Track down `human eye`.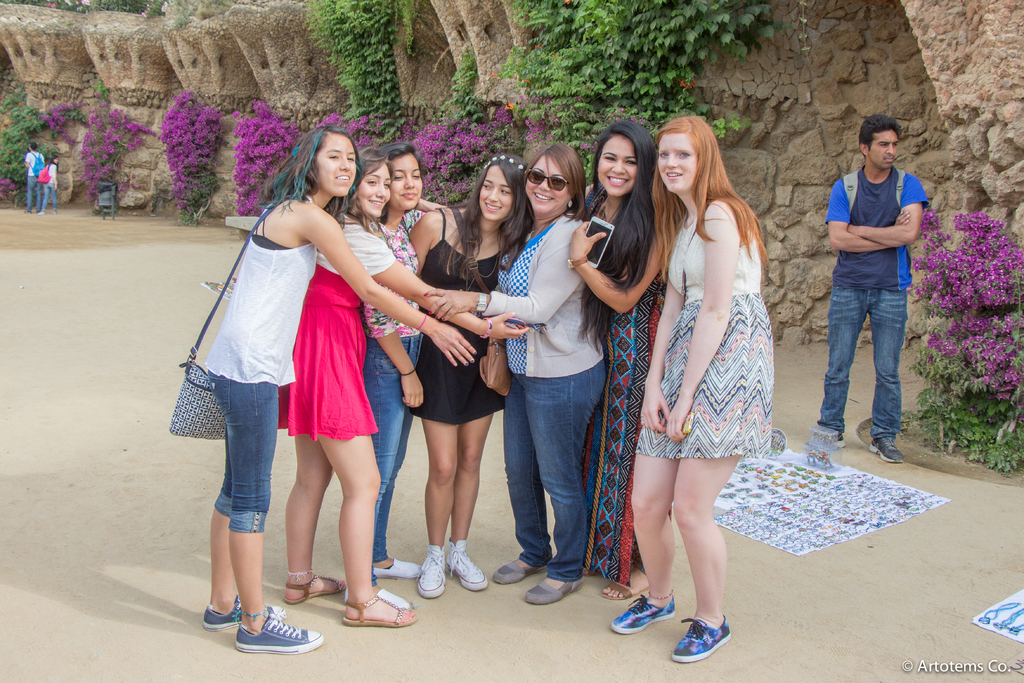
Tracked to box(661, 148, 693, 162).
